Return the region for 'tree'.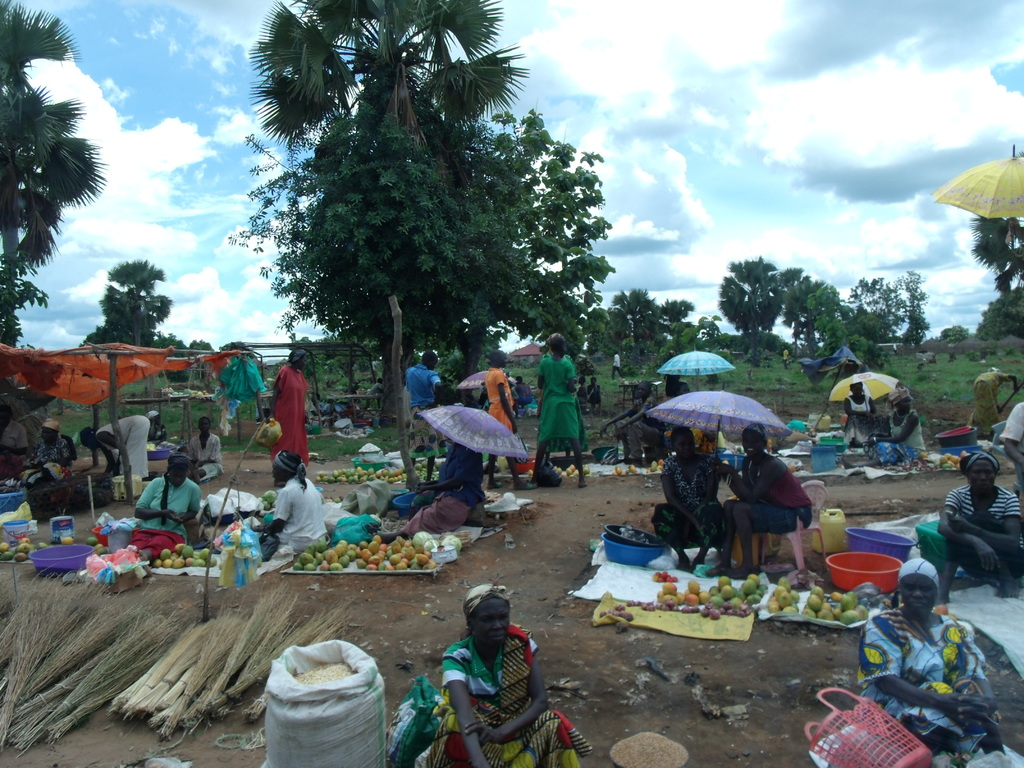
223,129,493,429.
